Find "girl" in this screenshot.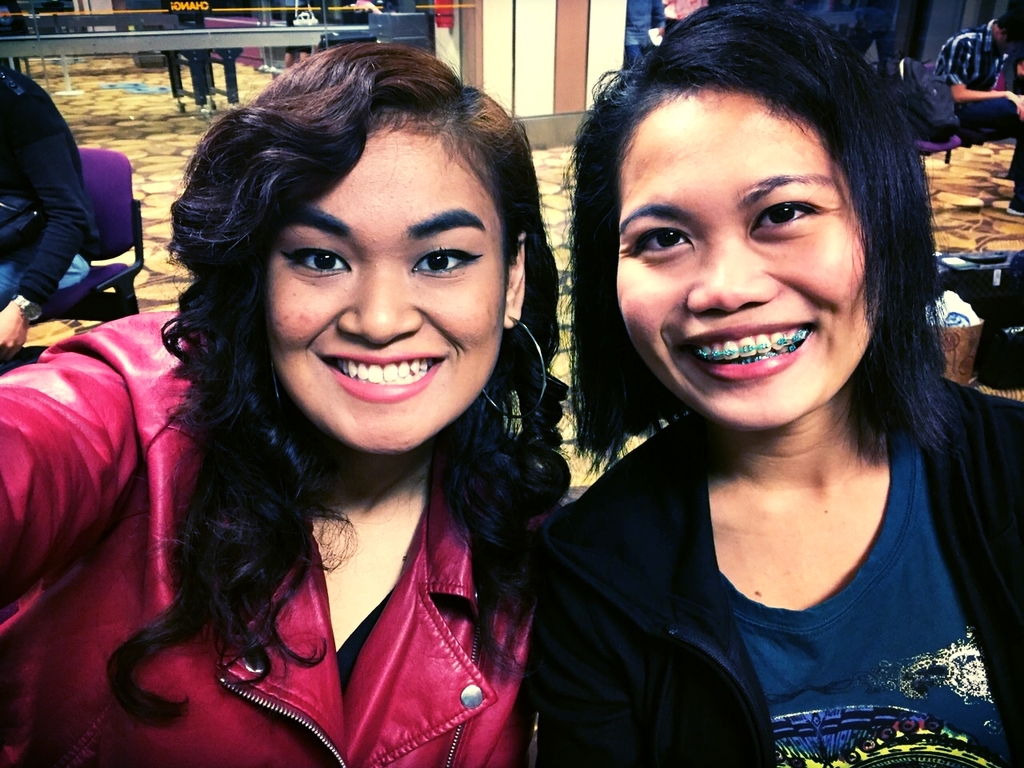
The bounding box for "girl" is bbox(0, 35, 592, 767).
